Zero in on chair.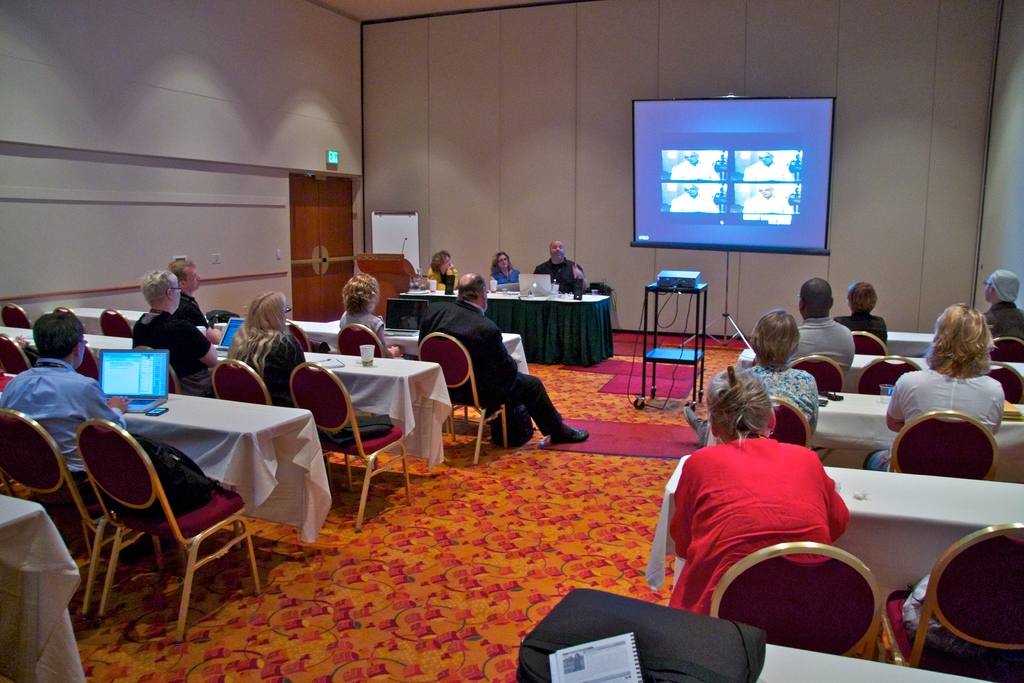
Zeroed in: l=99, t=309, r=131, b=338.
